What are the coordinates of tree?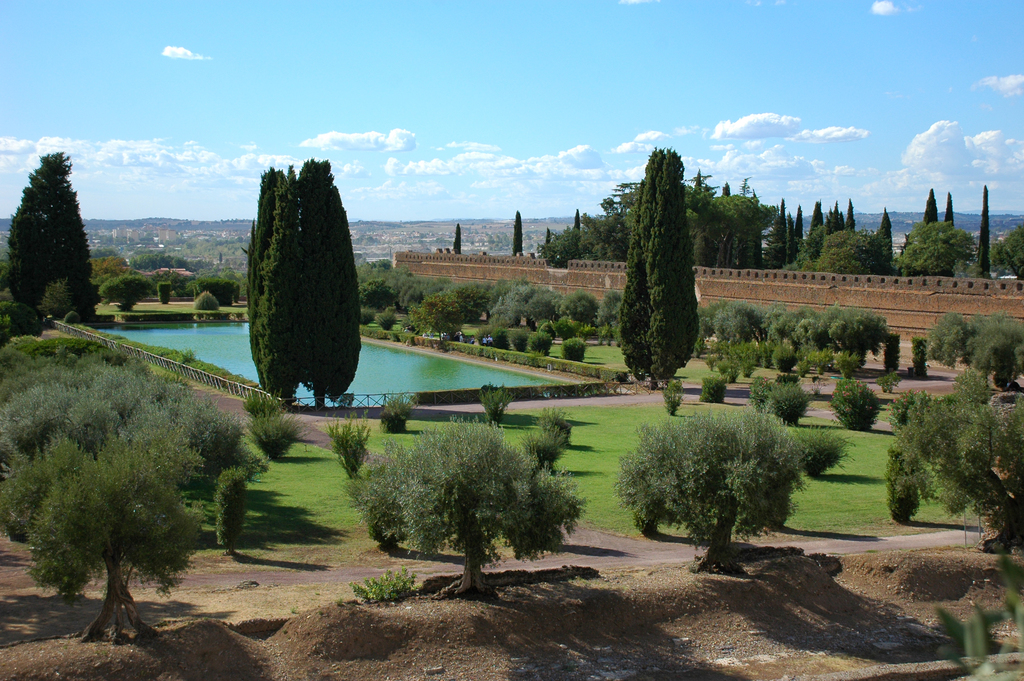
[619,133,726,386].
